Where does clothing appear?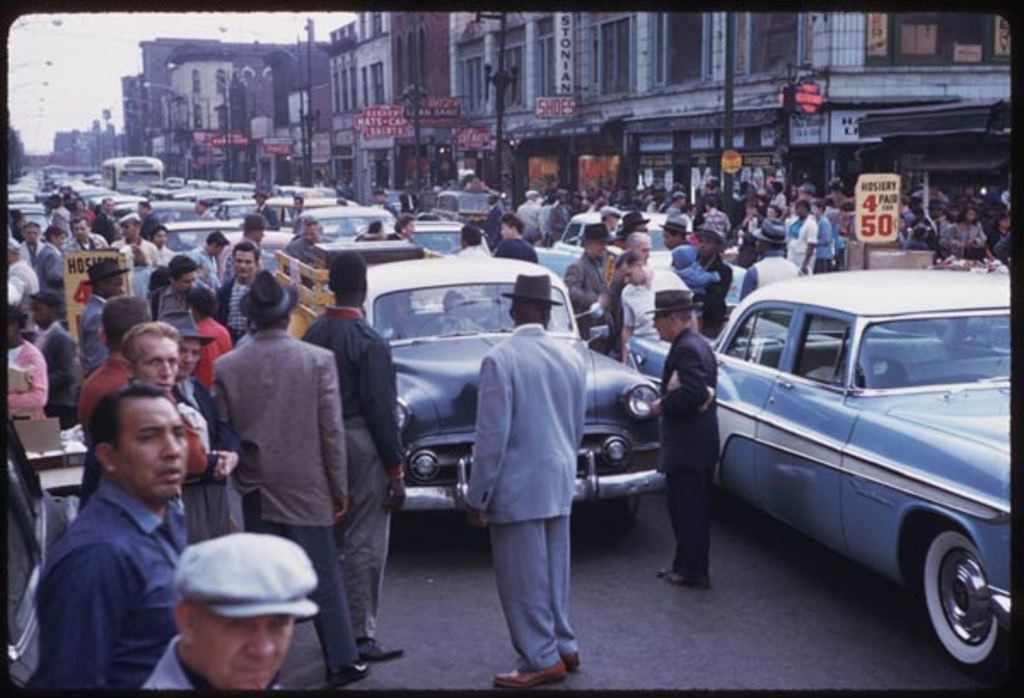
Appears at 106, 236, 169, 292.
